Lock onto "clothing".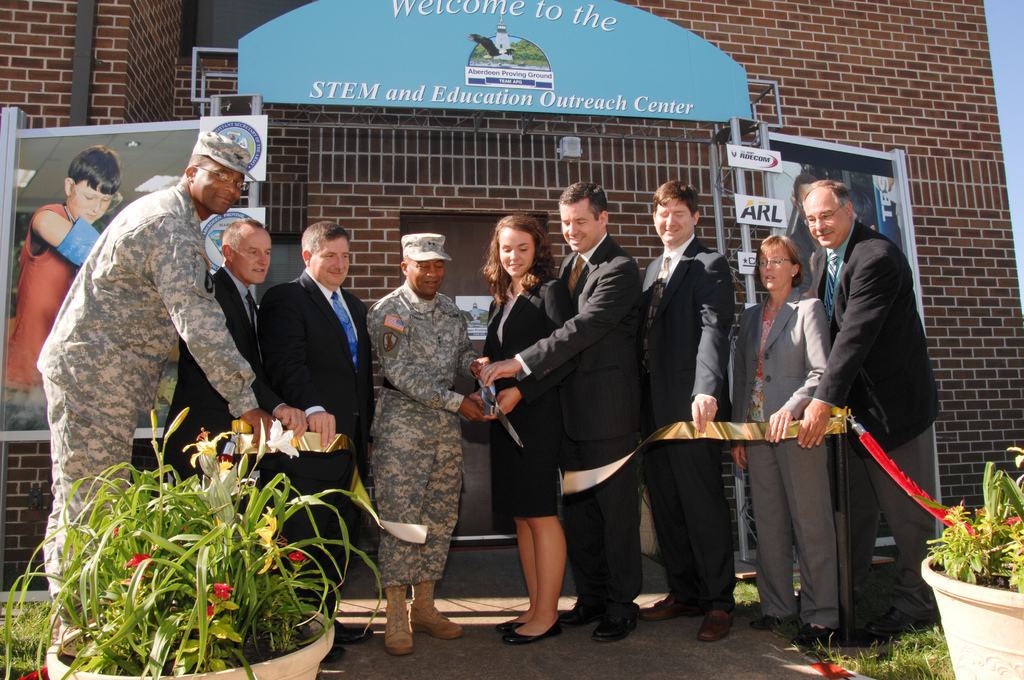
Locked: select_region(349, 247, 490, 629).
